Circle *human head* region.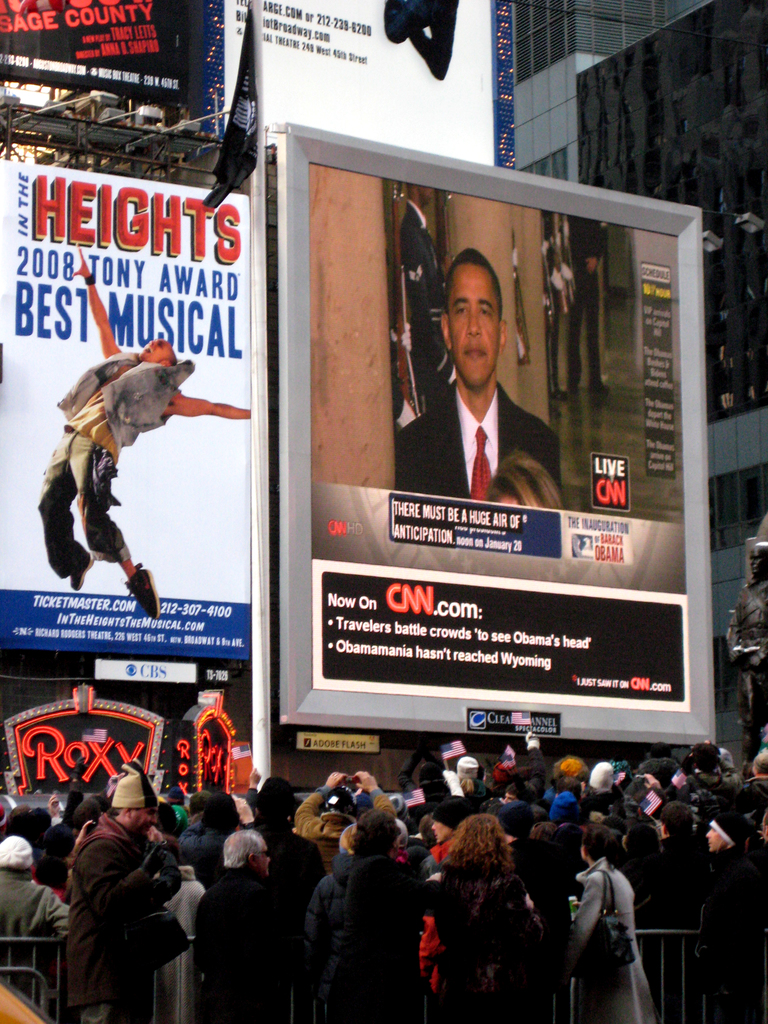
Region: 322:791:356:826.
